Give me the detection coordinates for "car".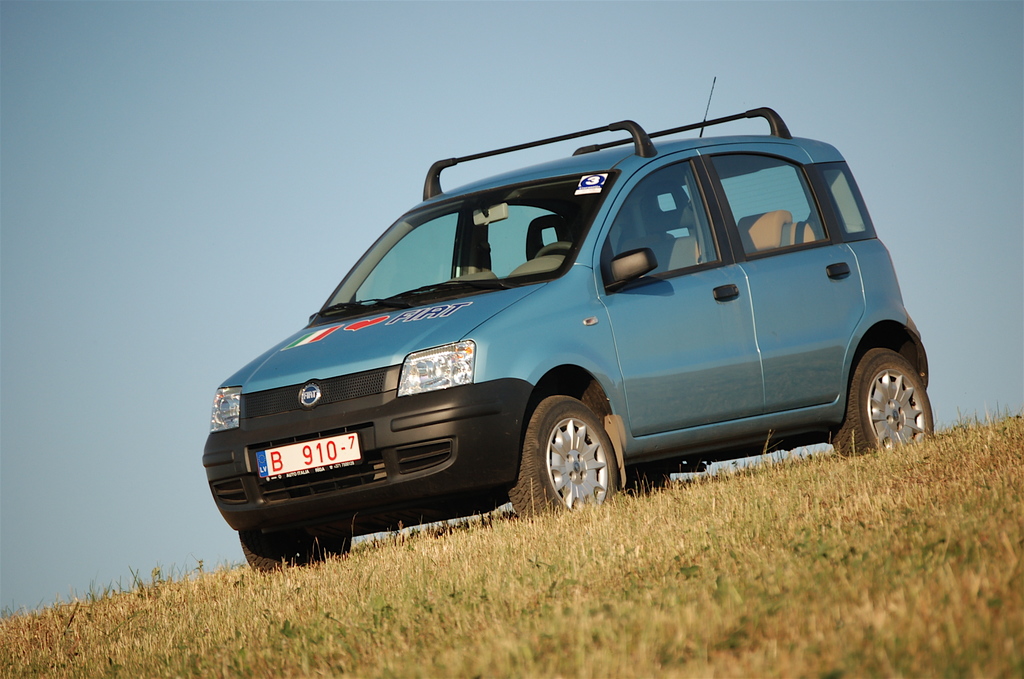
199 76 938 574.
